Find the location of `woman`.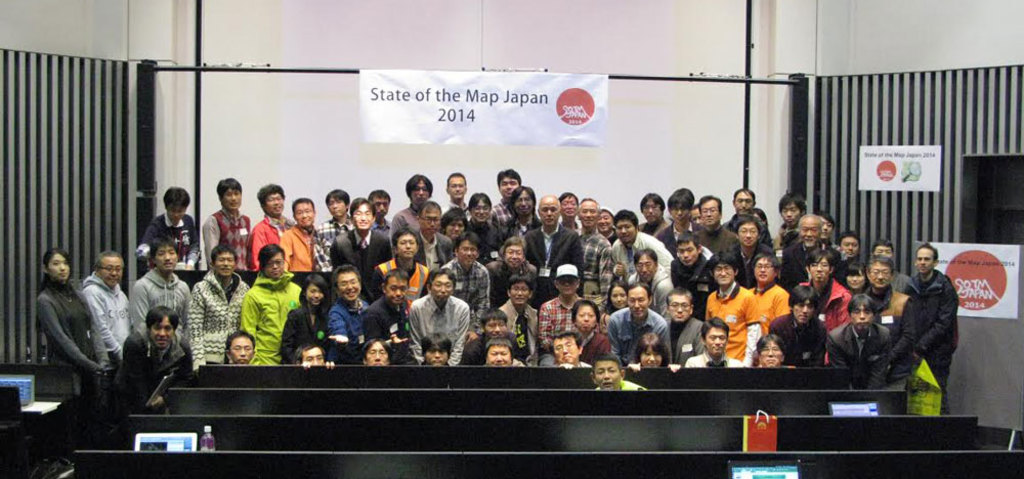
Location: left=868, top=259, right=908, bottom=334.
